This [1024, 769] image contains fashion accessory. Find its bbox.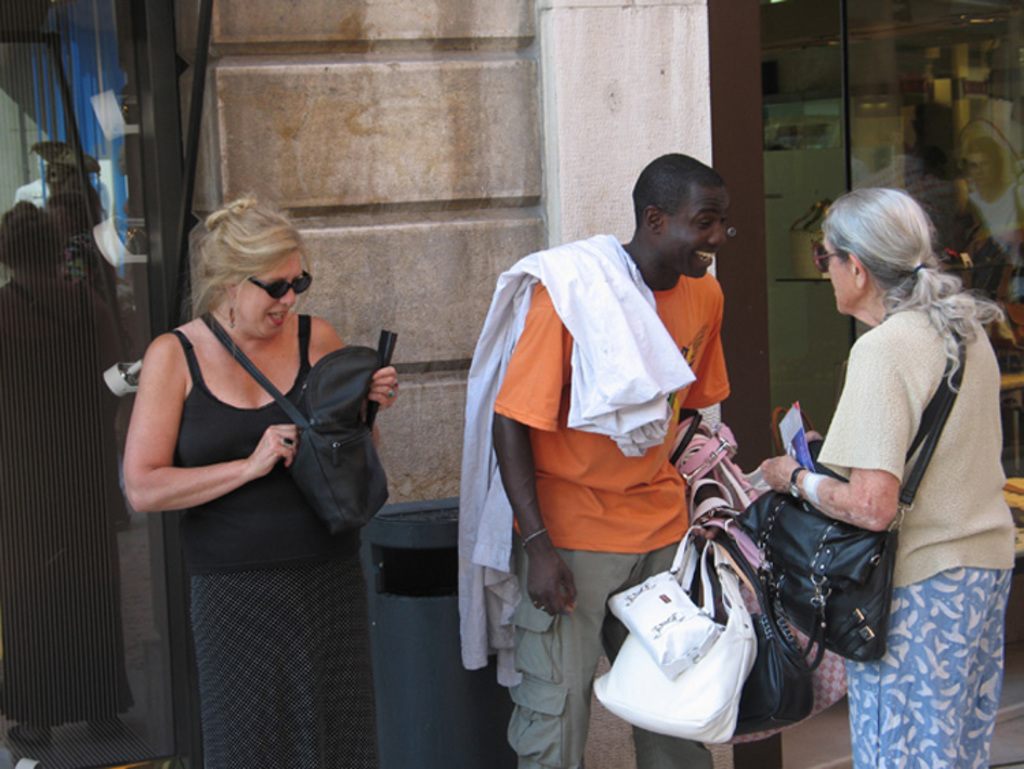
<box>535,600,552,616</box>.
